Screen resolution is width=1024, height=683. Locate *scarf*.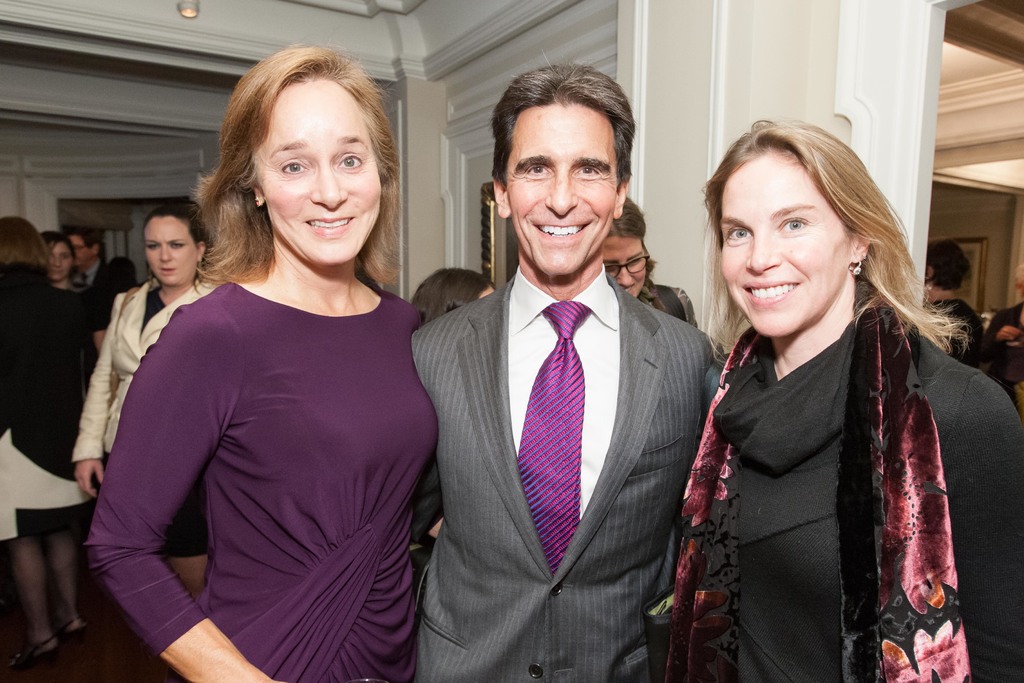
{"x1": 639, "y1": 274, "x2": 977, "y2": 682}.
